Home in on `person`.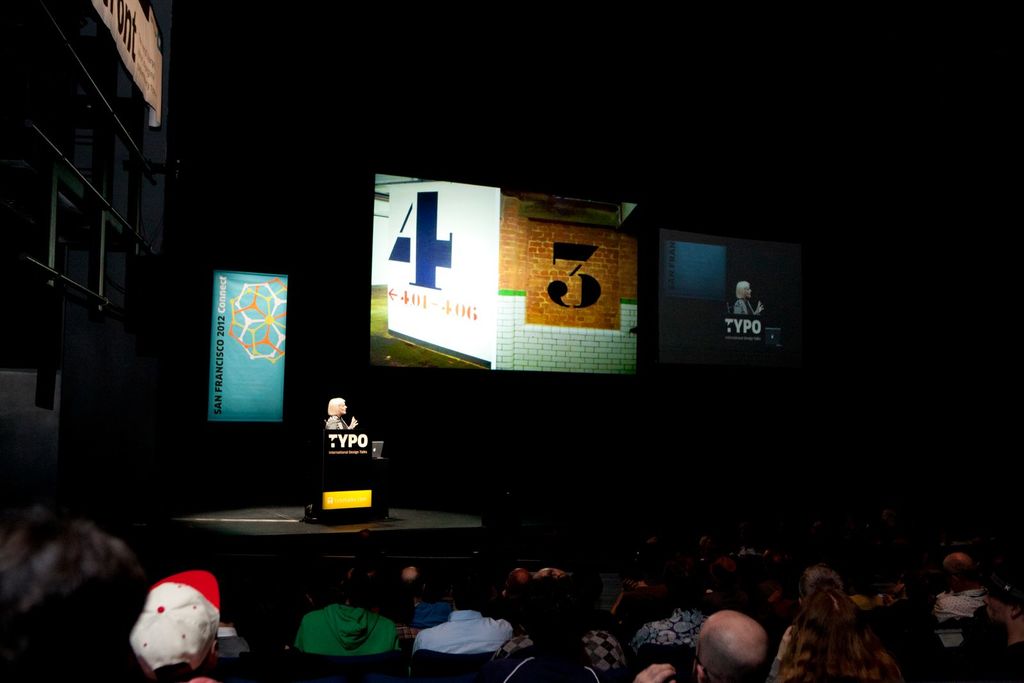
Homed in at rect(626, 604, 764, 682).
